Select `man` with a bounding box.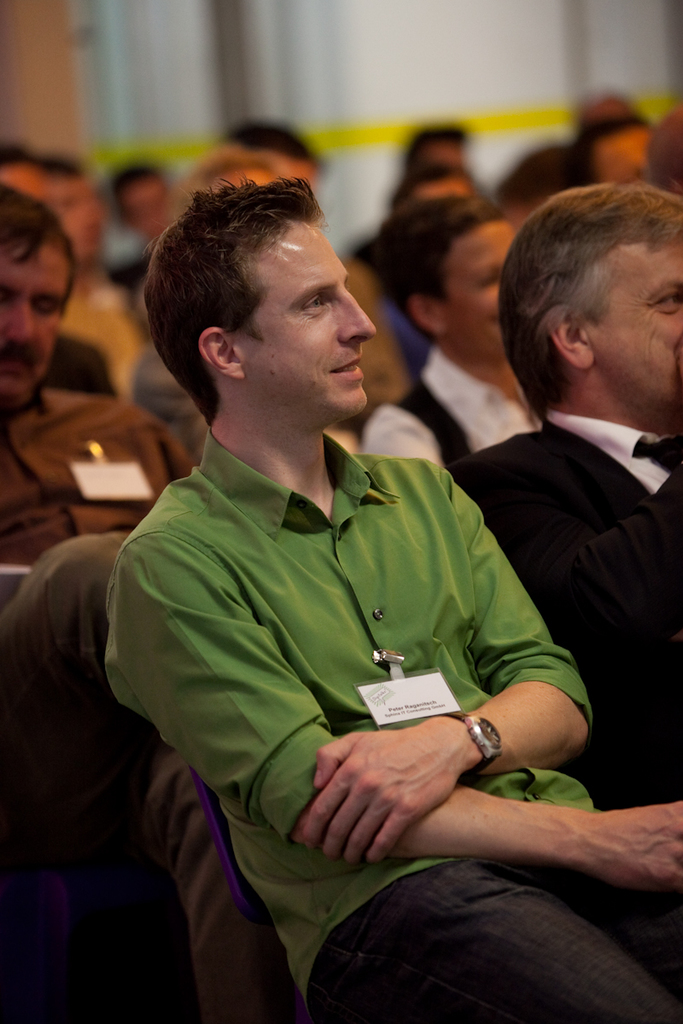
crop(0, 180, 272, 1021).
